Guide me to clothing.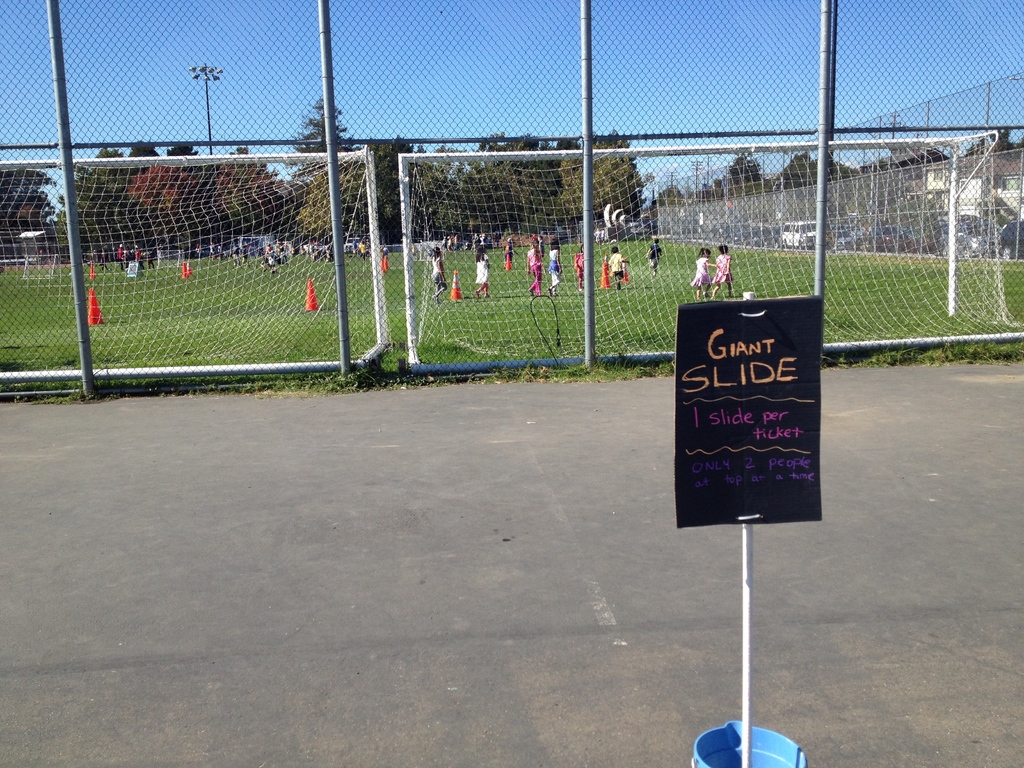
Guidance: 607 250 626 281.
